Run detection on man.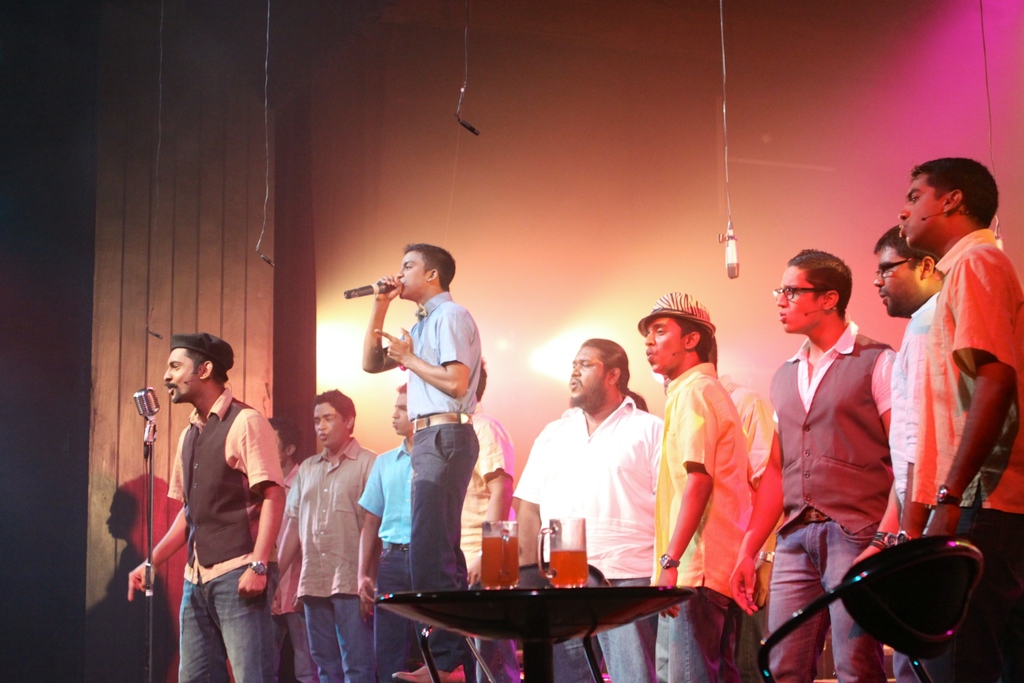
Result: <bbox>359, 242, 481, 682</bbox>.
